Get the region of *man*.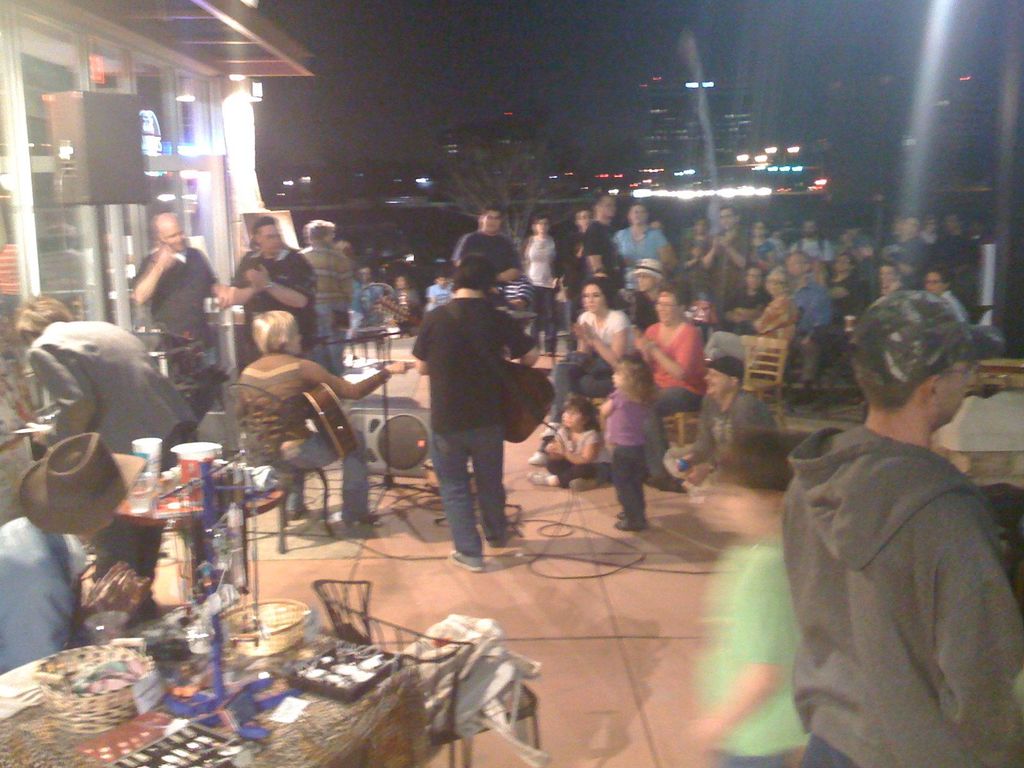
rect(655, 357, 772, 496).
